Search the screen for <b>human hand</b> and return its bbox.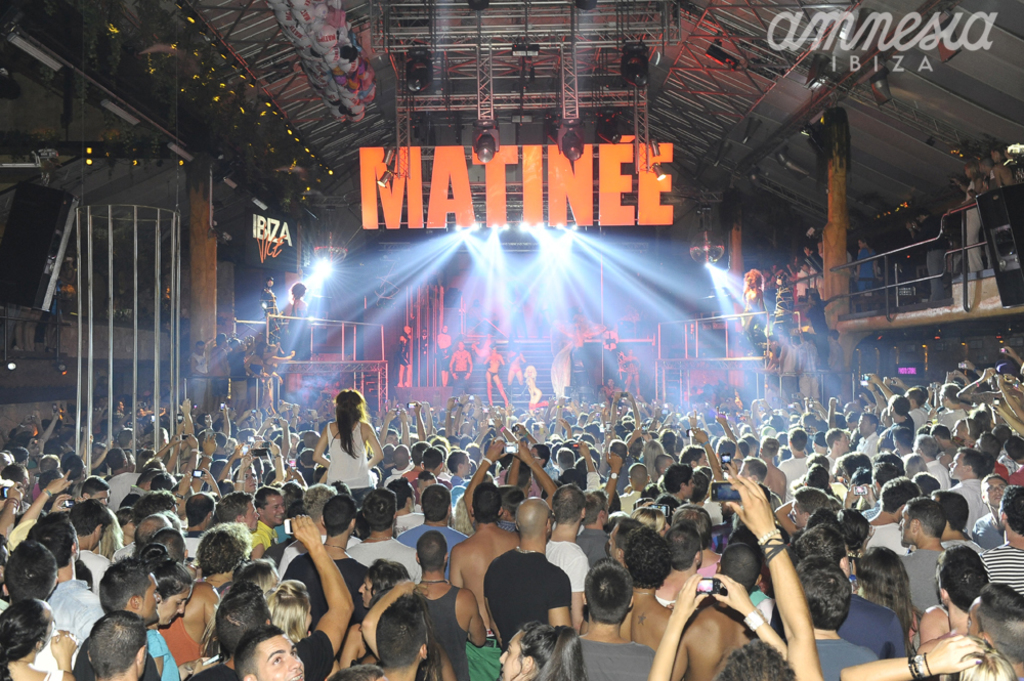
Found: [575,440,592,457].
